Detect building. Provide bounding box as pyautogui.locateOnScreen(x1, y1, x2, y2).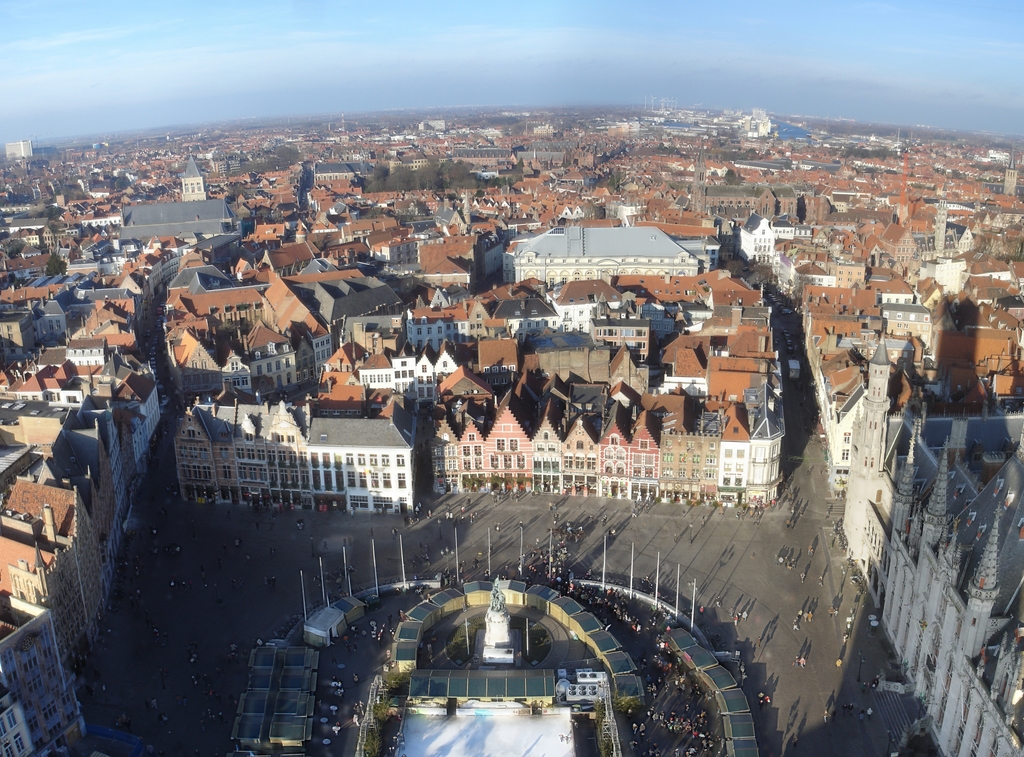
pyautogui.locateOnScreen(740, 212, 815, 263).
